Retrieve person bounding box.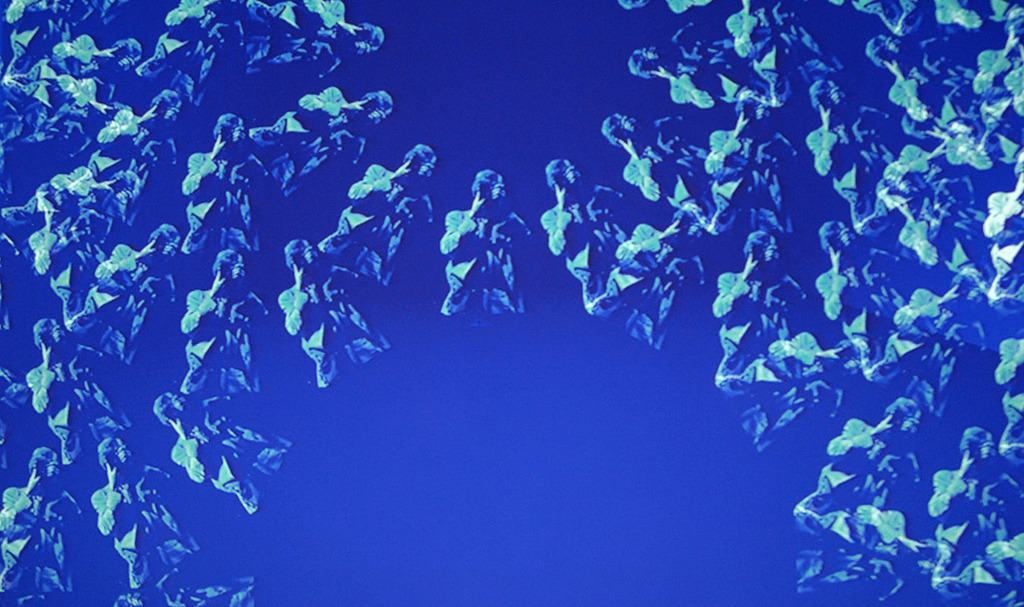
Bounding box: bbox(525, 157, 622, 318).
